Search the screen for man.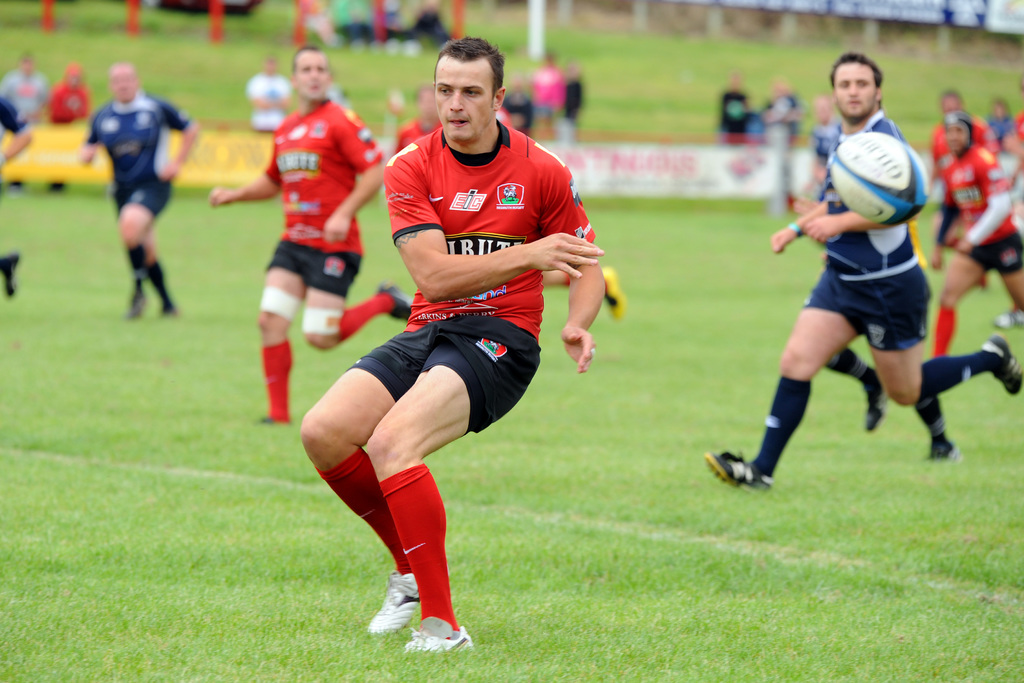
Found at [42, 63, 90, 191].
